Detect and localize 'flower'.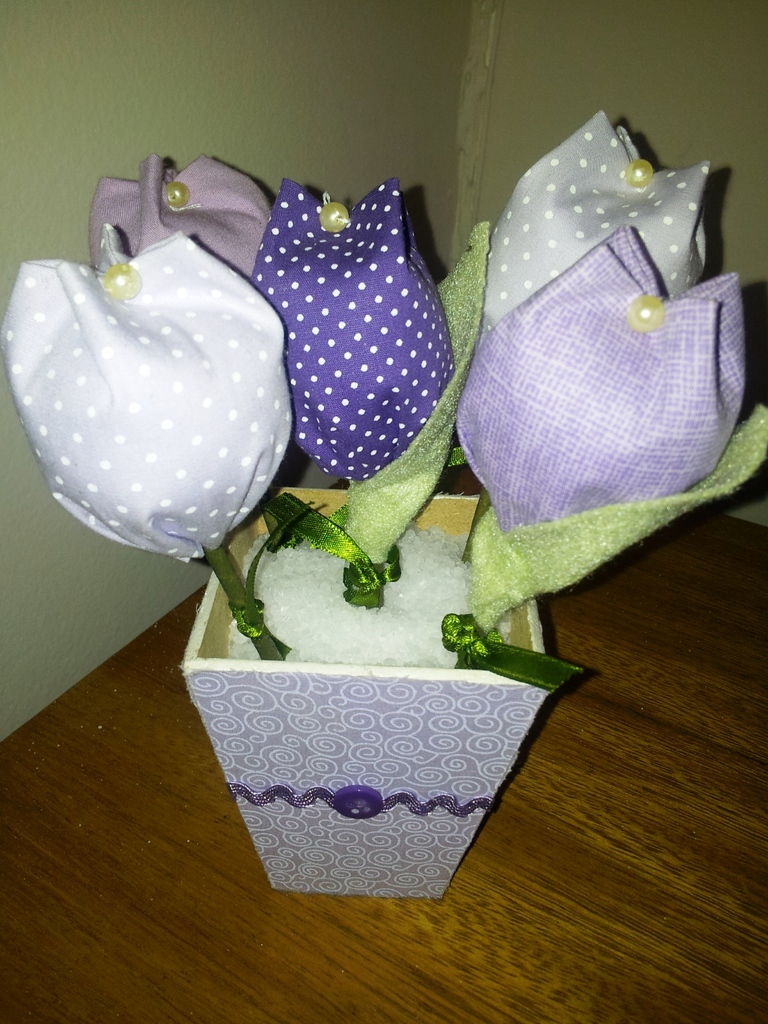
Localized at (92, 152, 274, 278).
